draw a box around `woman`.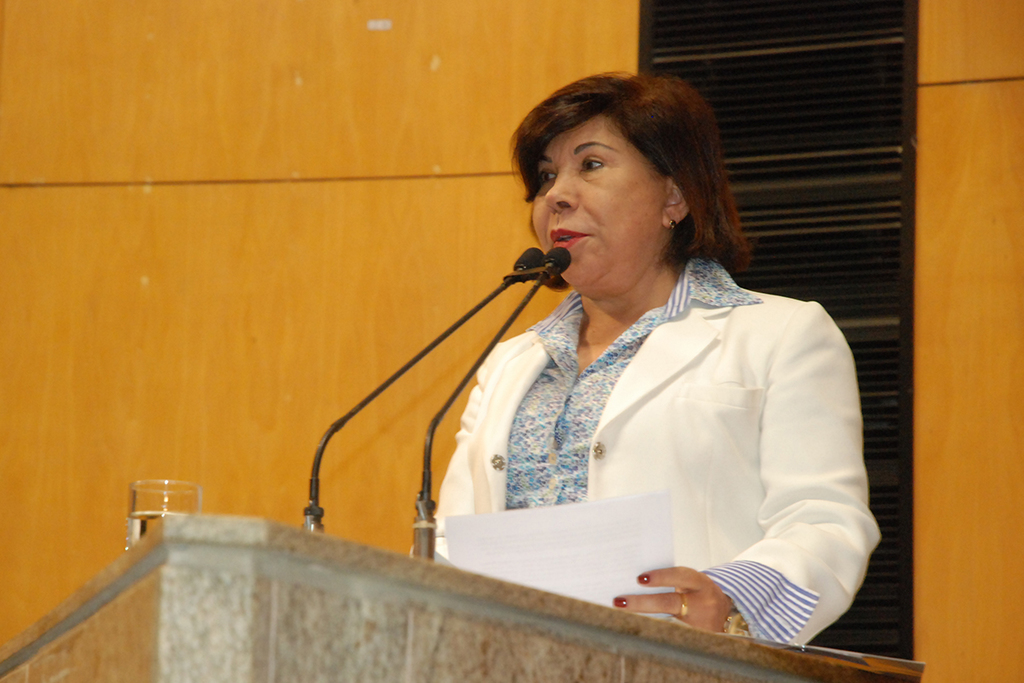
(x1=450, y1=85, x2=864, y2=639).
